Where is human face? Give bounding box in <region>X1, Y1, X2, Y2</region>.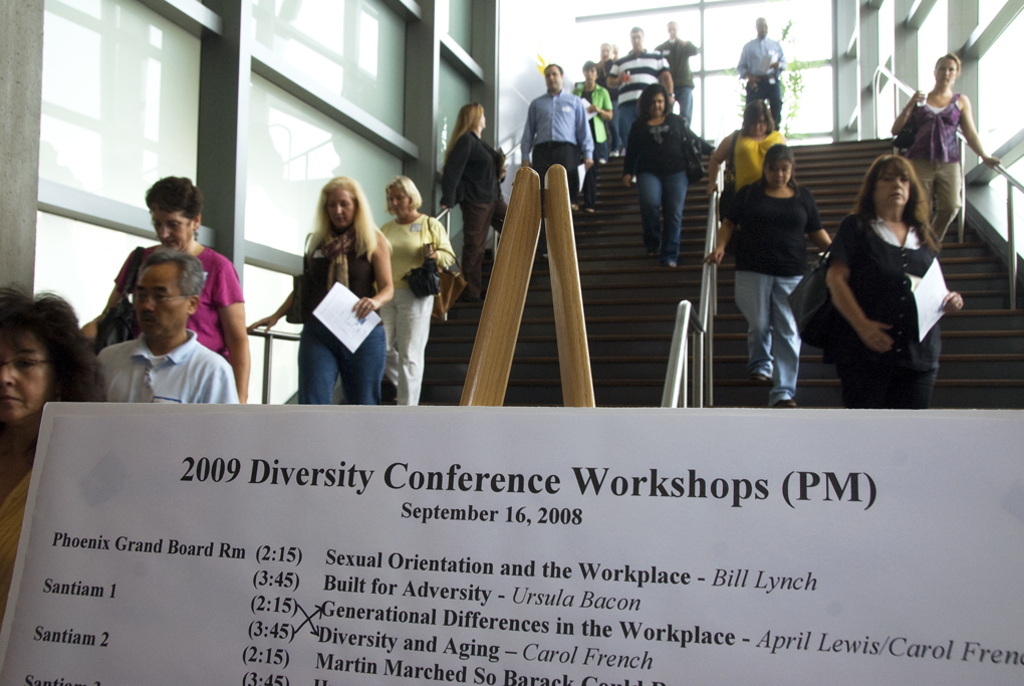
<region>649, 92, 666, 112</region>.
